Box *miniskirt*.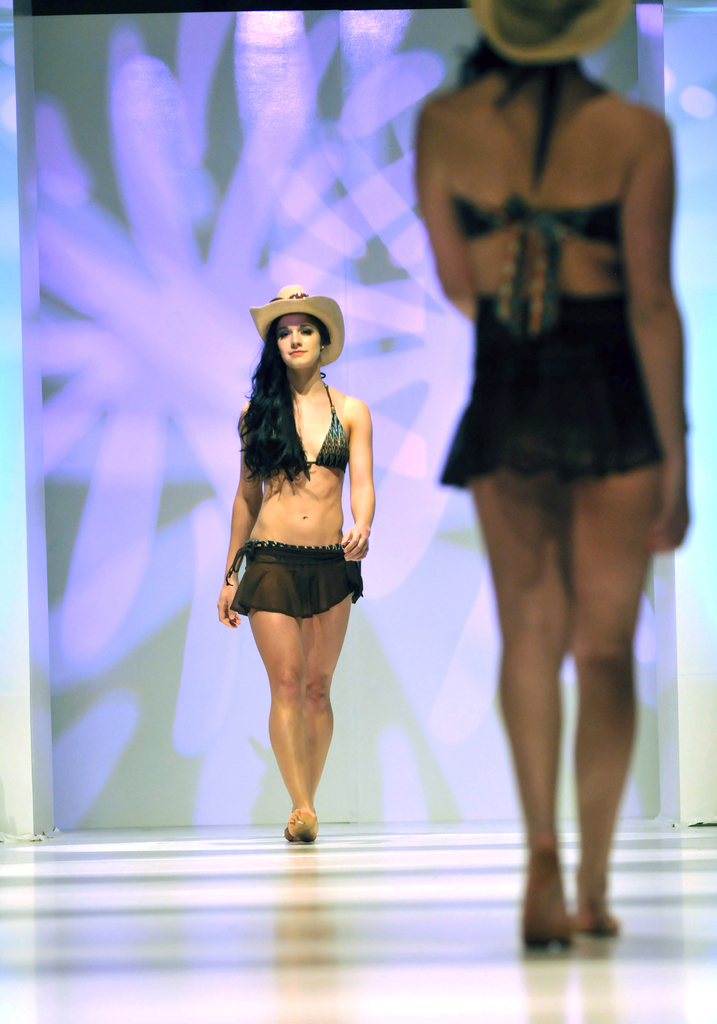
220 536 365 616.
